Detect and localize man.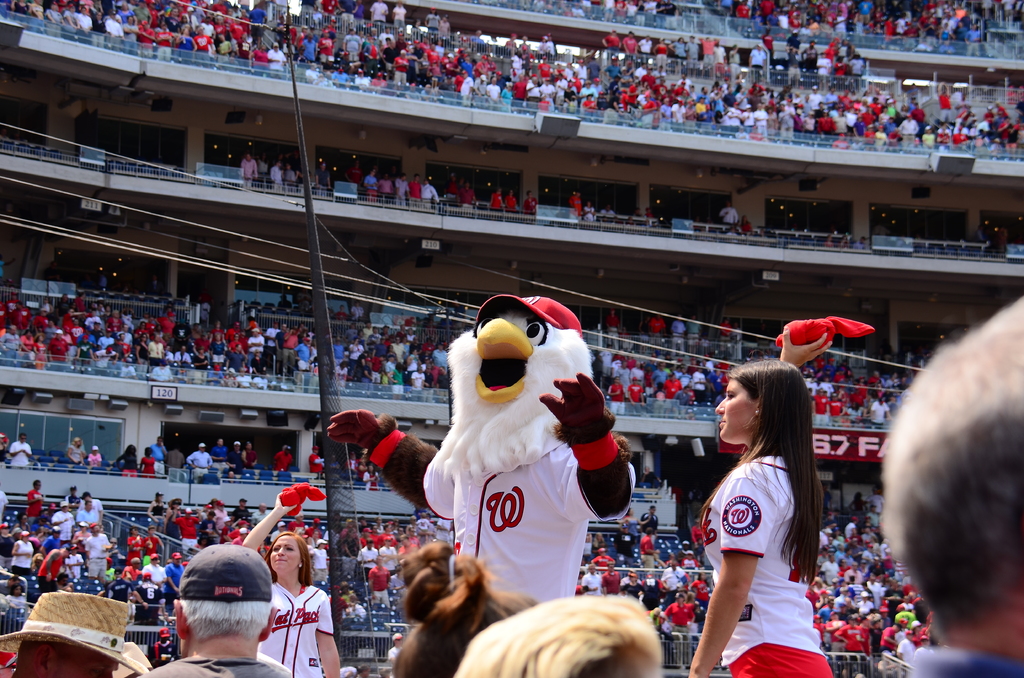
Localized at [x1=623, y1=364, x2=644, y2=382].
